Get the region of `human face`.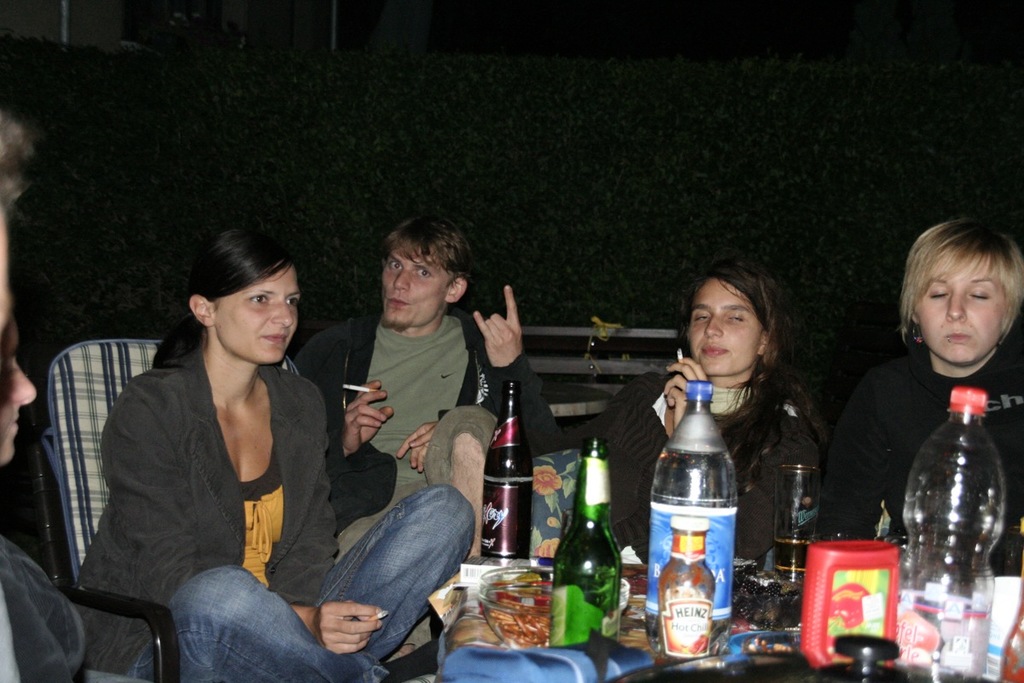
left=208, top=269, right=297, bottom=363.
